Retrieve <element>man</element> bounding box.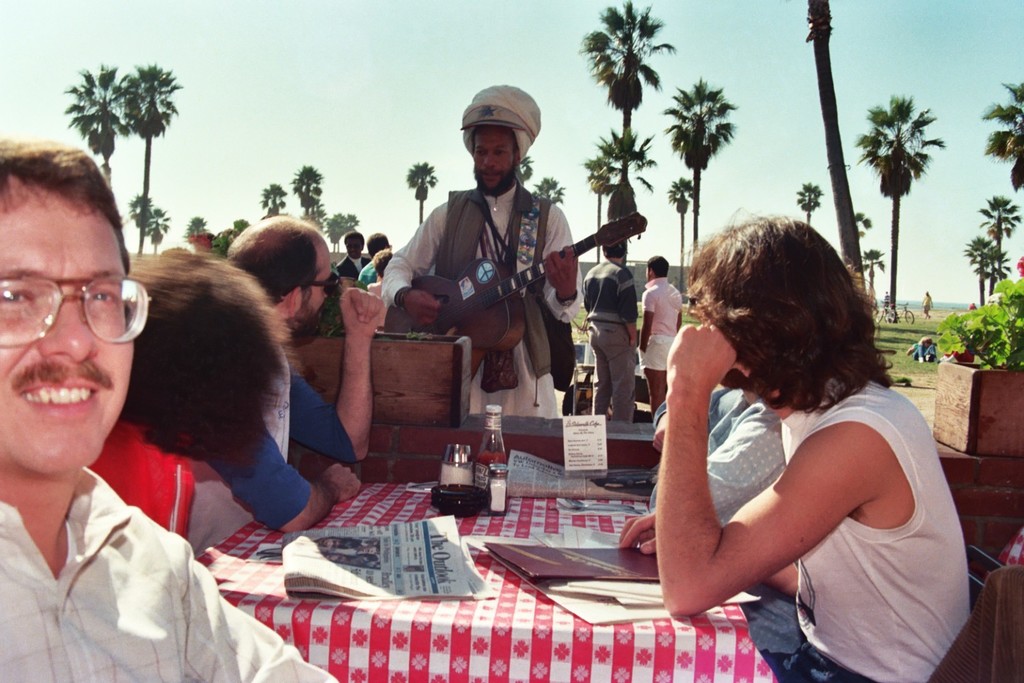
Bounding box: <region>188, 211, 390, 556</region>.
